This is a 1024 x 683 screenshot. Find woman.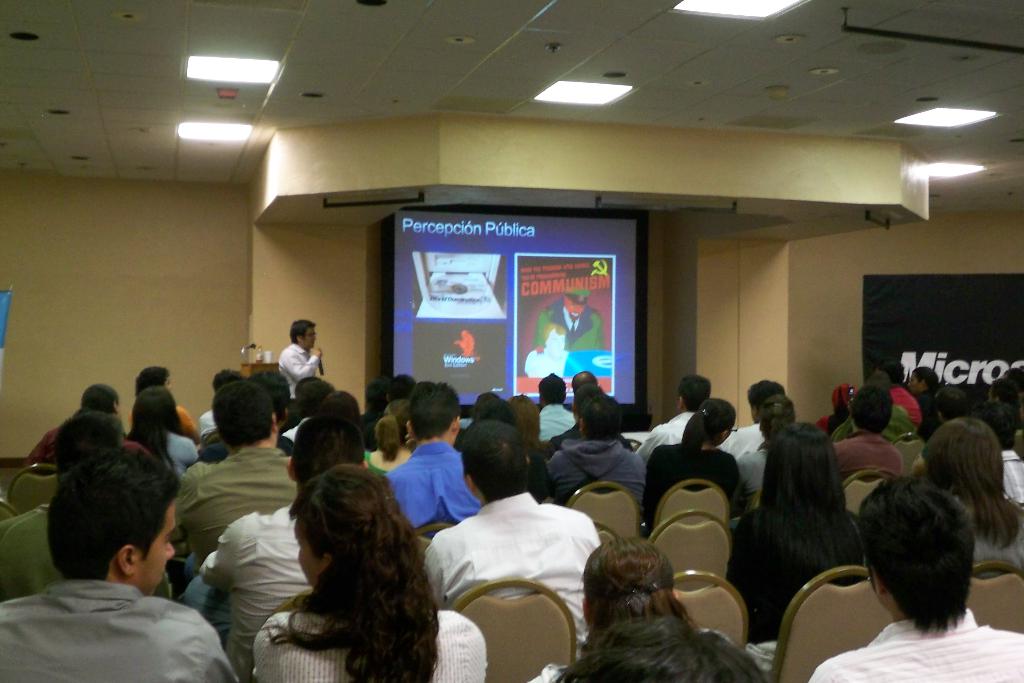
Bounding box: detection(127, 384, 199, 475).
